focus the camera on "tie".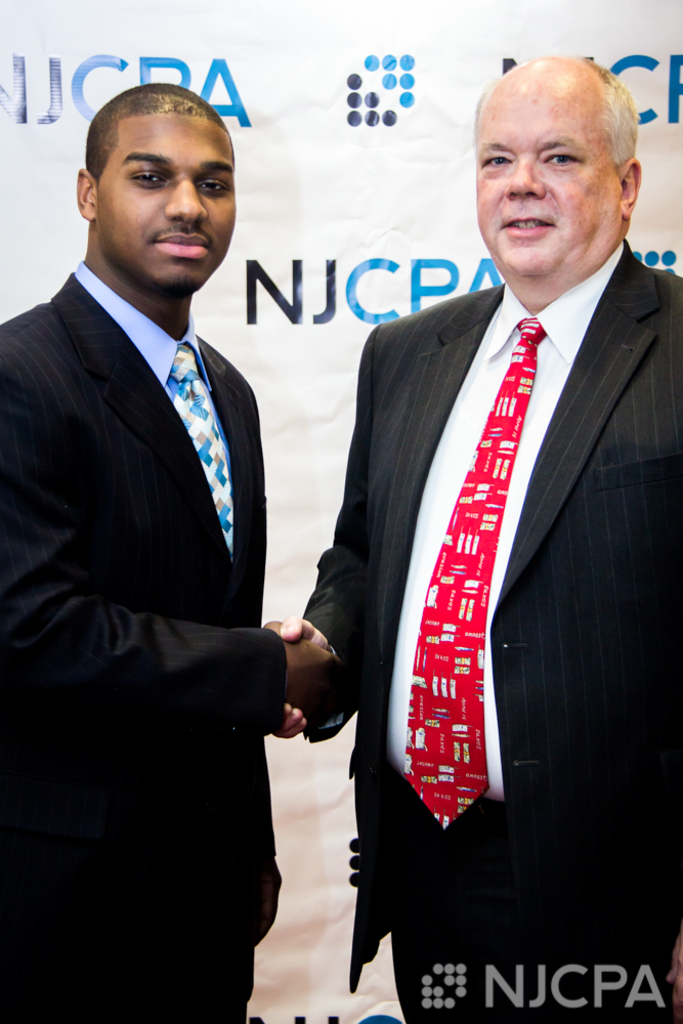
Focus region: box=[168, 335, 239, 563].
